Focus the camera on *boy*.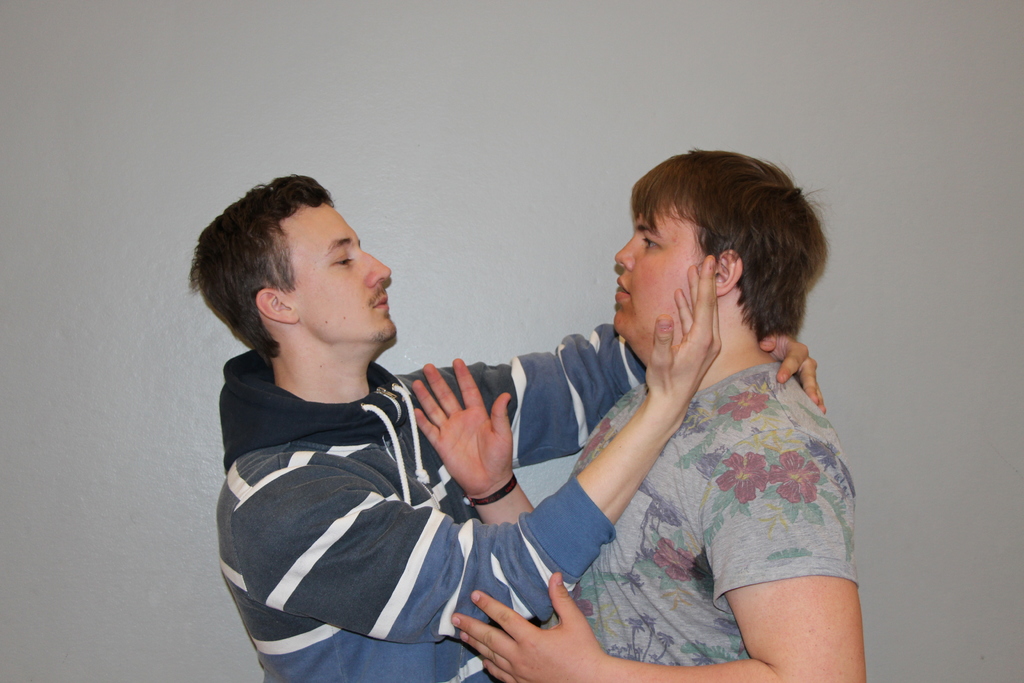
Focus region: crop(407, 142, 872, 682).
